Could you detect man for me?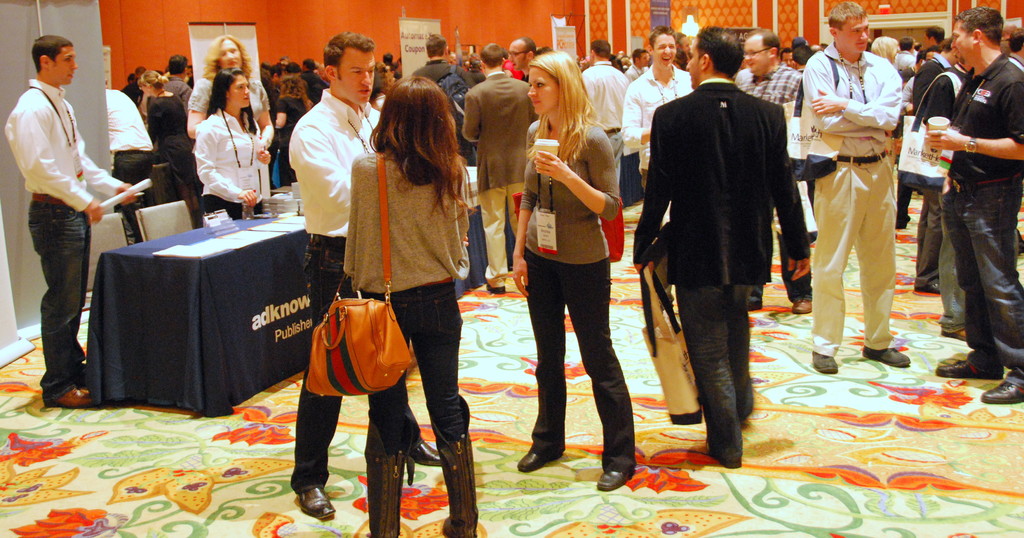
Detection result: box(104, 85, 156, 254).
